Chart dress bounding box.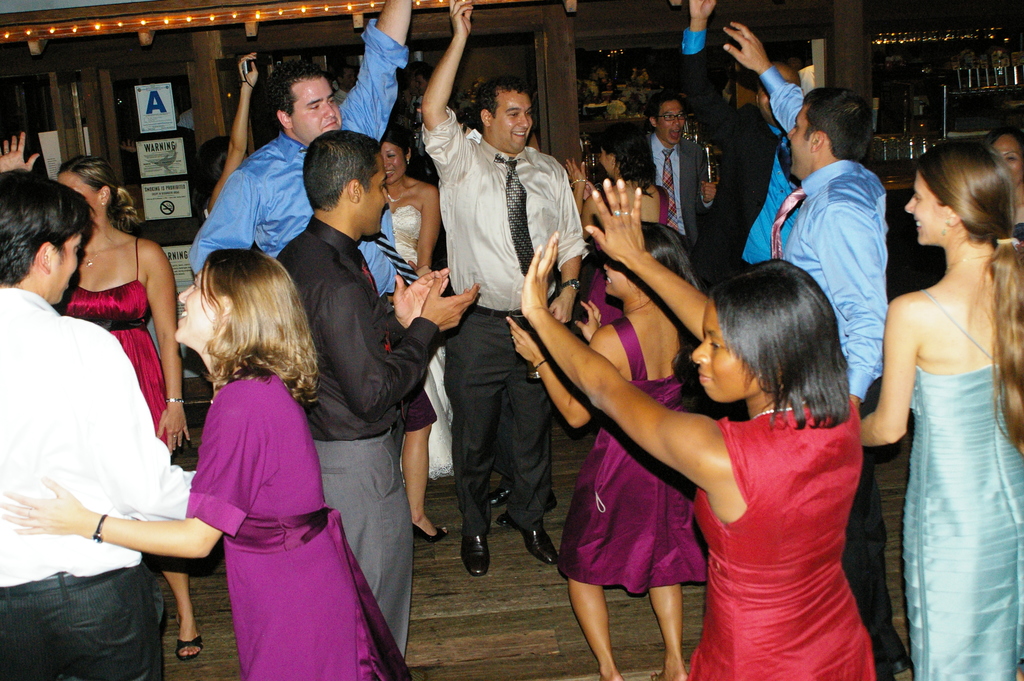
Charted: (573, 183, 670, 324).
